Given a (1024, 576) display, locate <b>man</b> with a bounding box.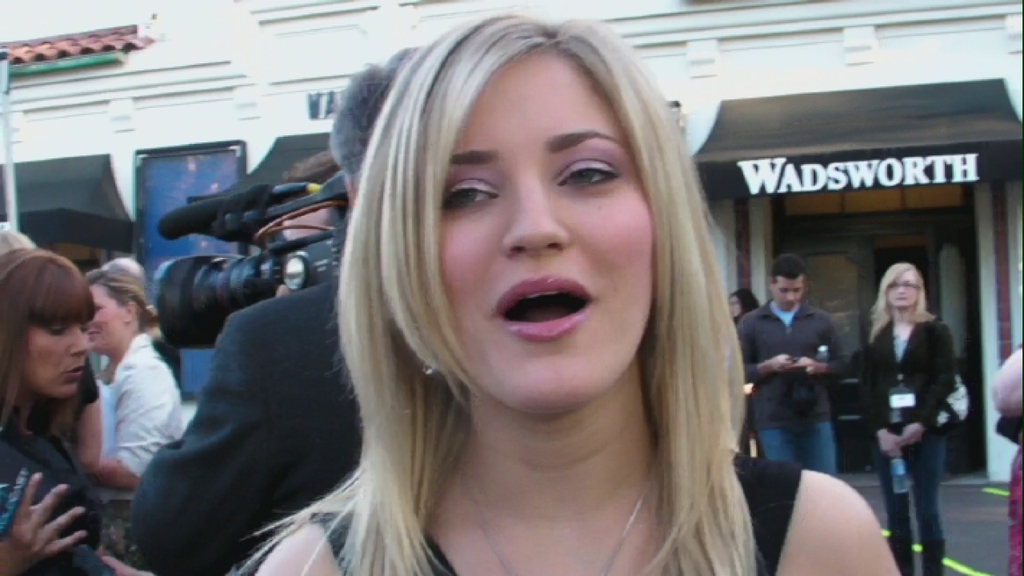
Located: bbox=[123, 44, 418, 575].
